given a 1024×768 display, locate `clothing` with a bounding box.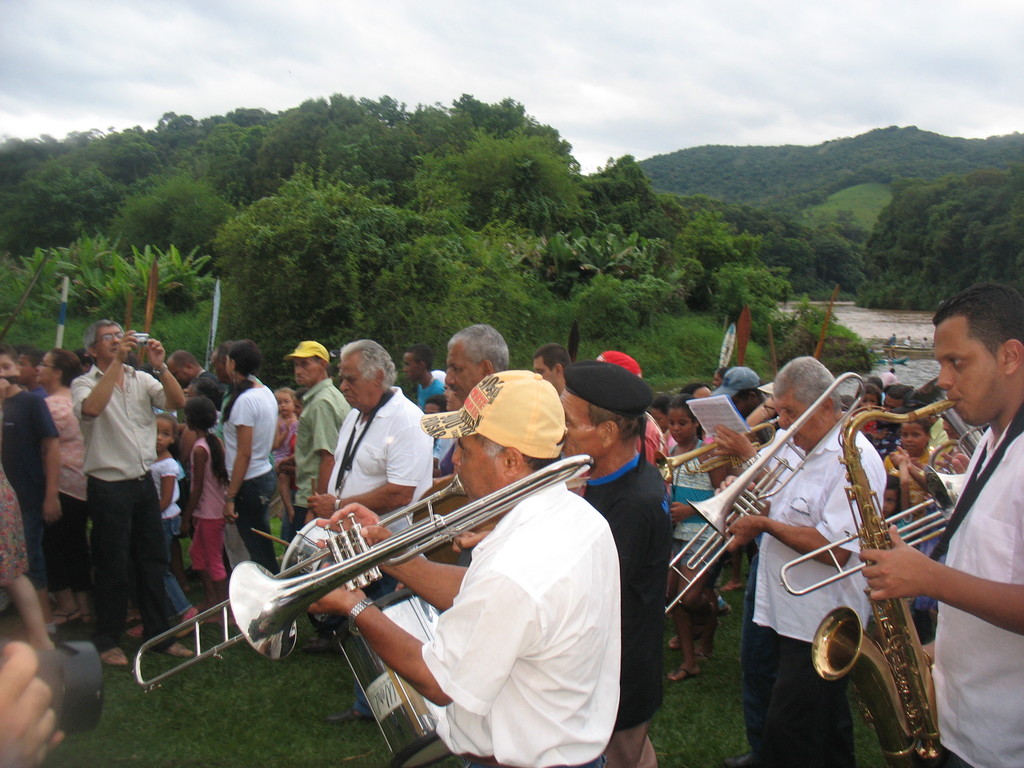
Located: 32/391/90/595.
